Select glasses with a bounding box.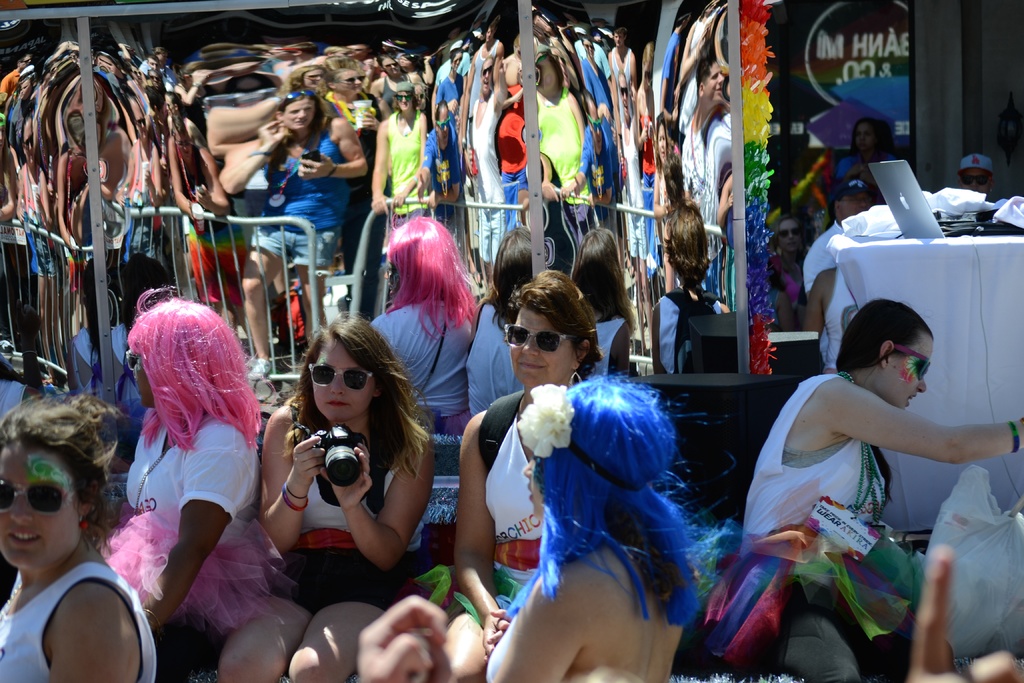
crop(123, 348, 145, 379).
